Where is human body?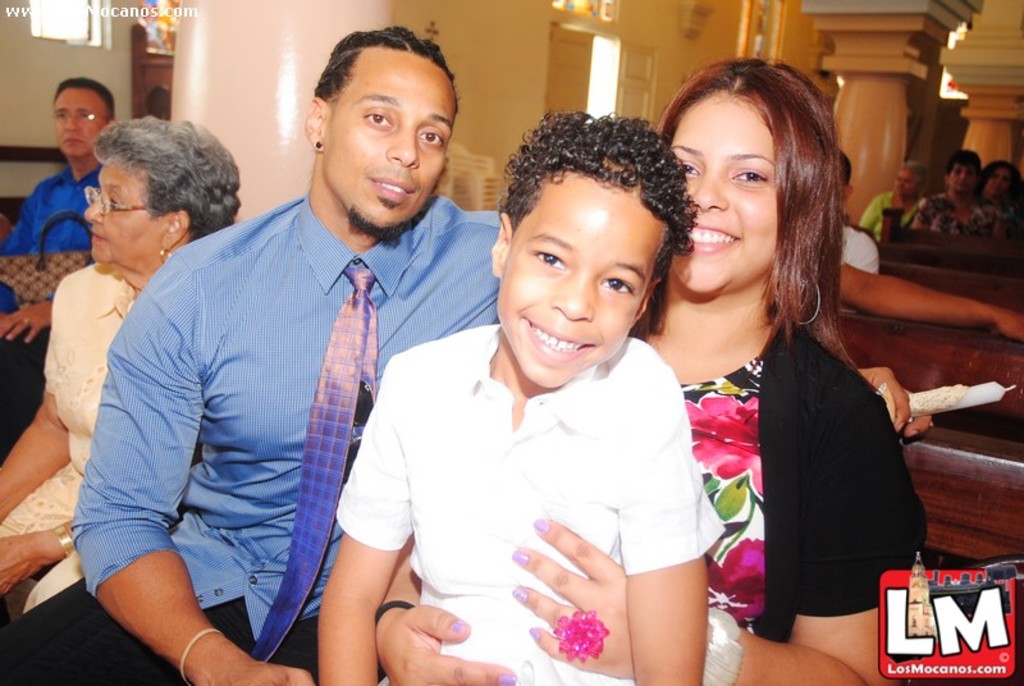
371/42/934/685.
